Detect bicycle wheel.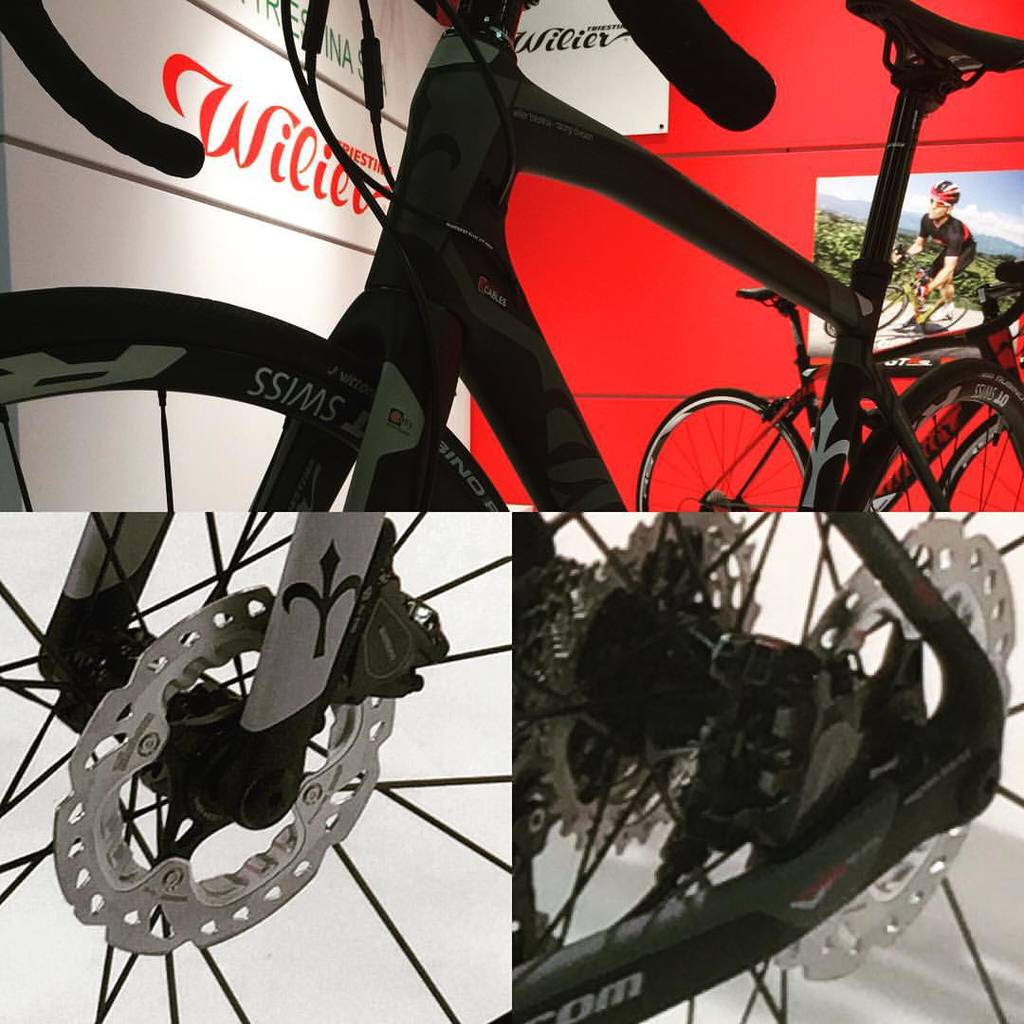
Detected at detection(930, 415, 1023, 518).
